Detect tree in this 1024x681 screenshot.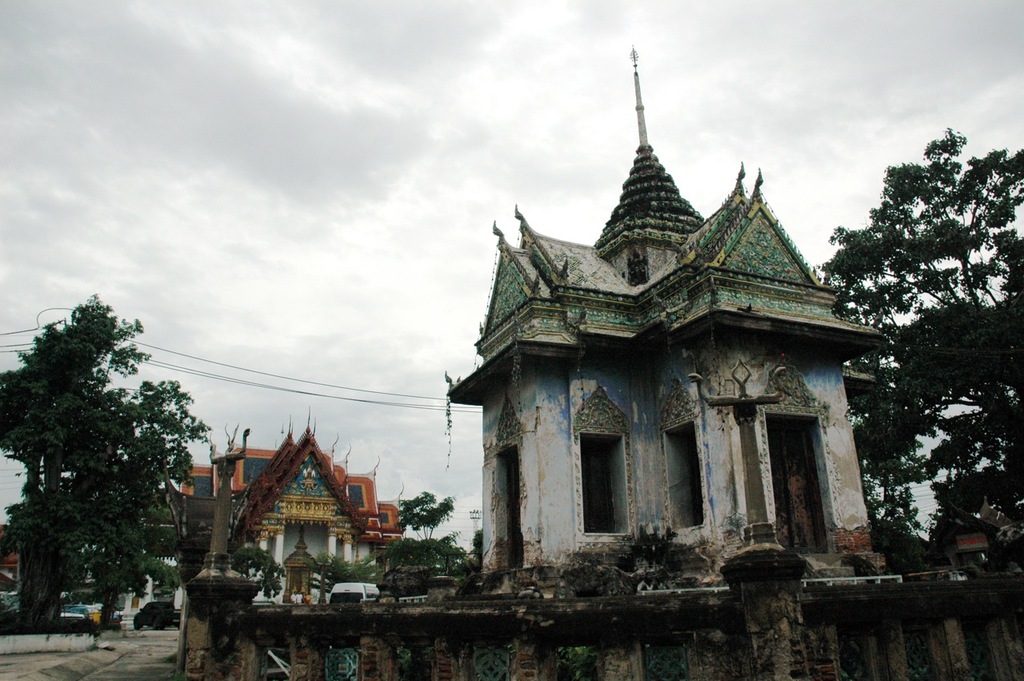
Detection: box(0, 305, 150, 615).
